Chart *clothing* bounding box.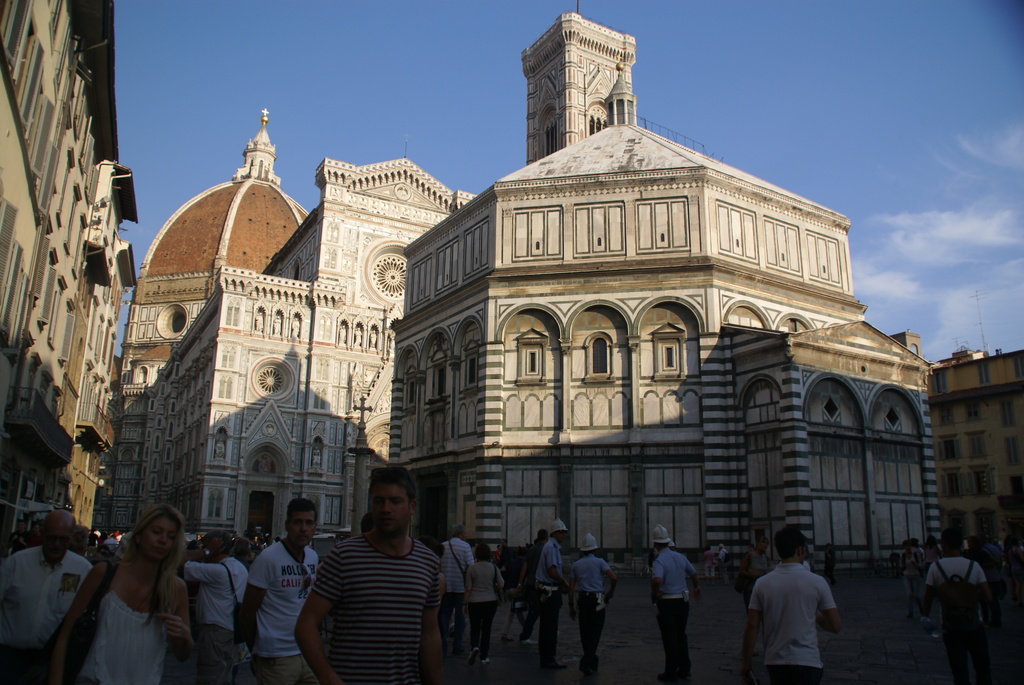
Charted: box=[748, 562, 846, 672].
